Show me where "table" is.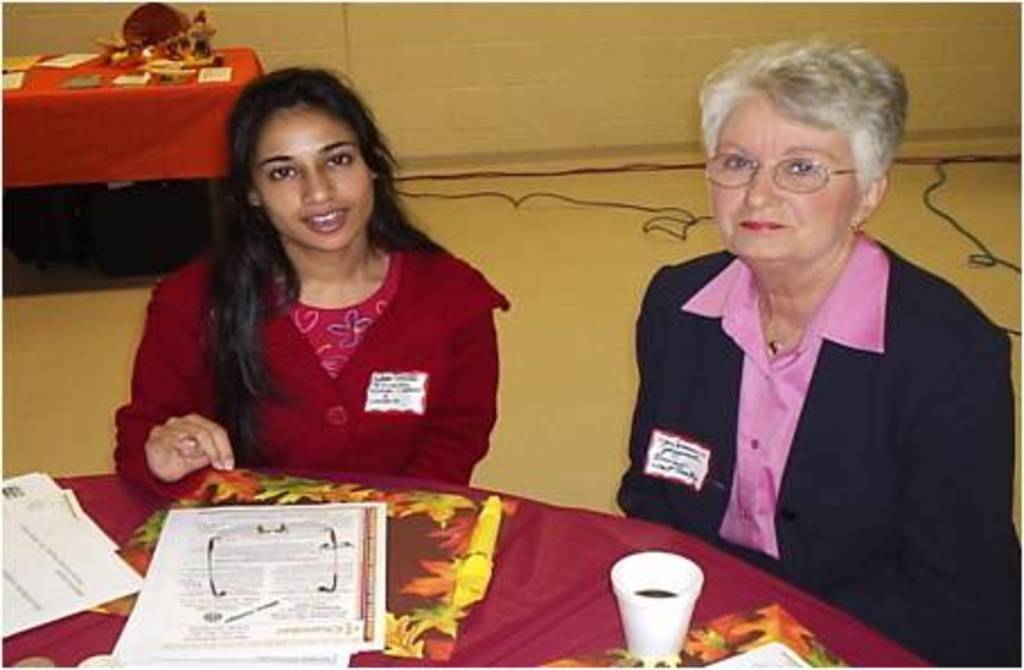
"table" is at (x1=0, y1=29, x2=266, y2=291).
